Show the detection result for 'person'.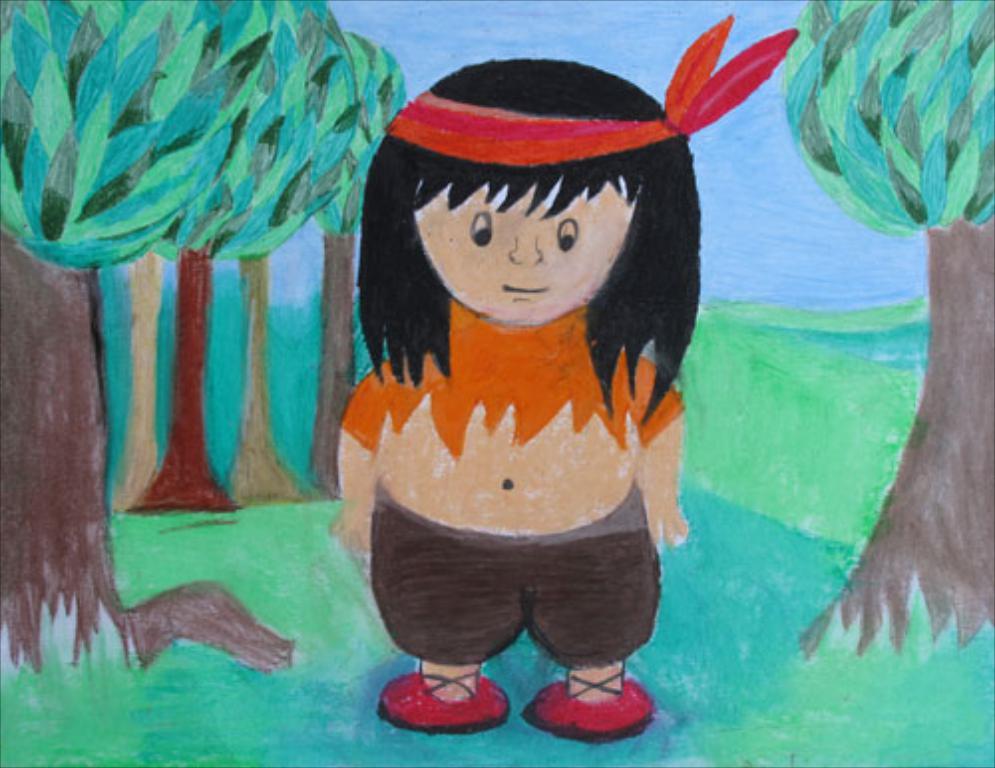
336:16:804:738.
